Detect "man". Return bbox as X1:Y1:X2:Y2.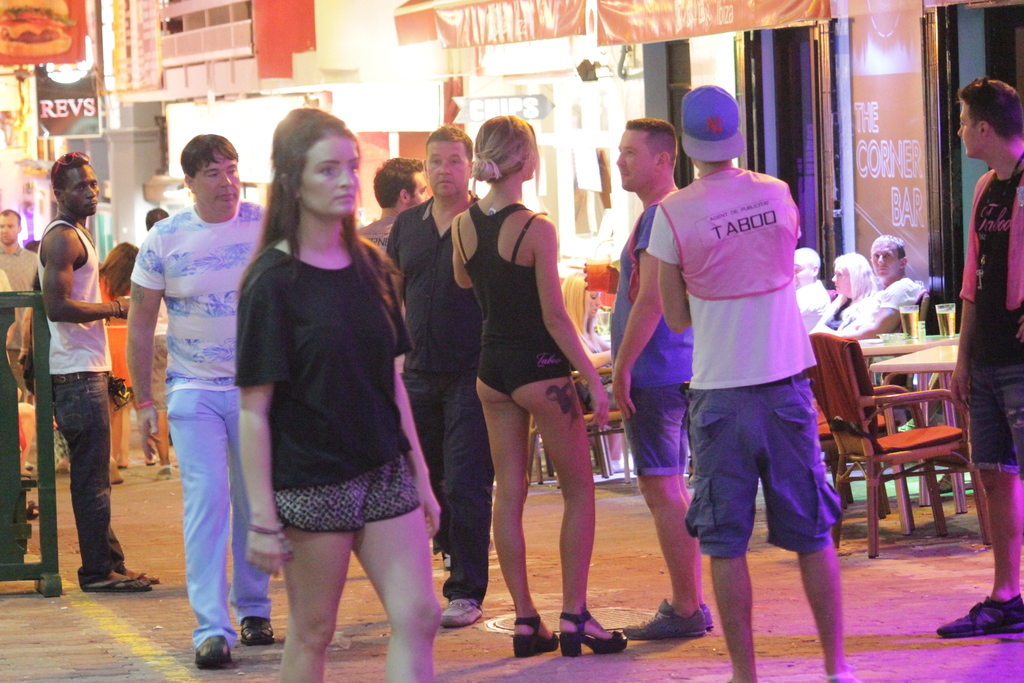
584:115:719:638.
